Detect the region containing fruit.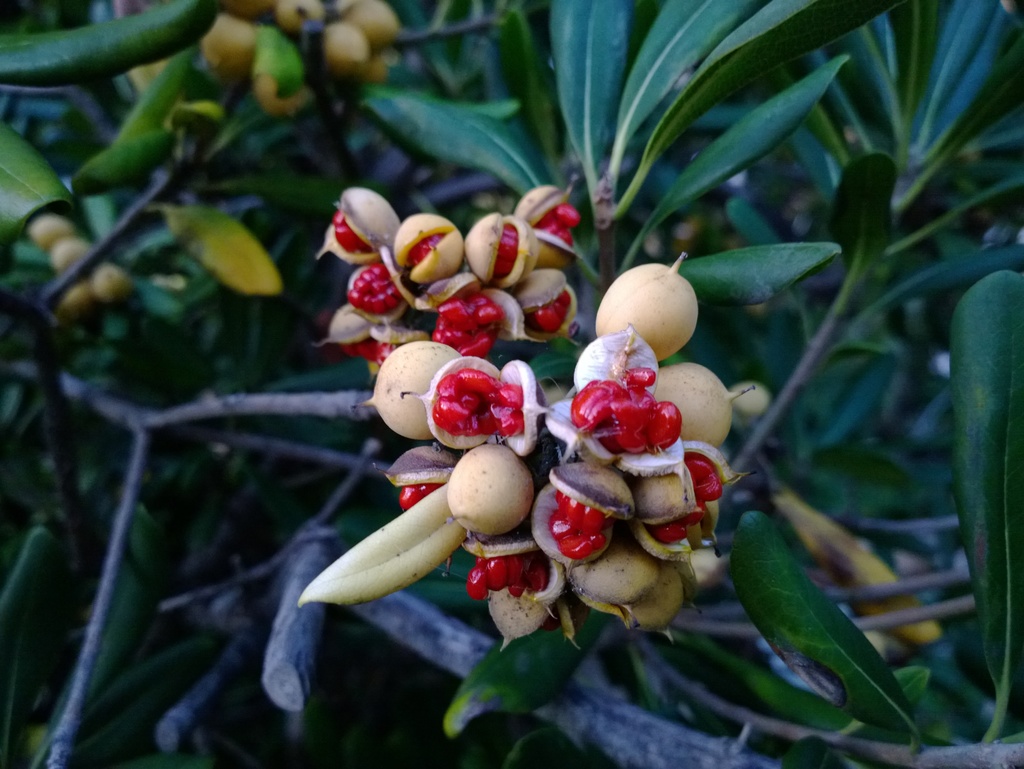
51 230 90 273.
